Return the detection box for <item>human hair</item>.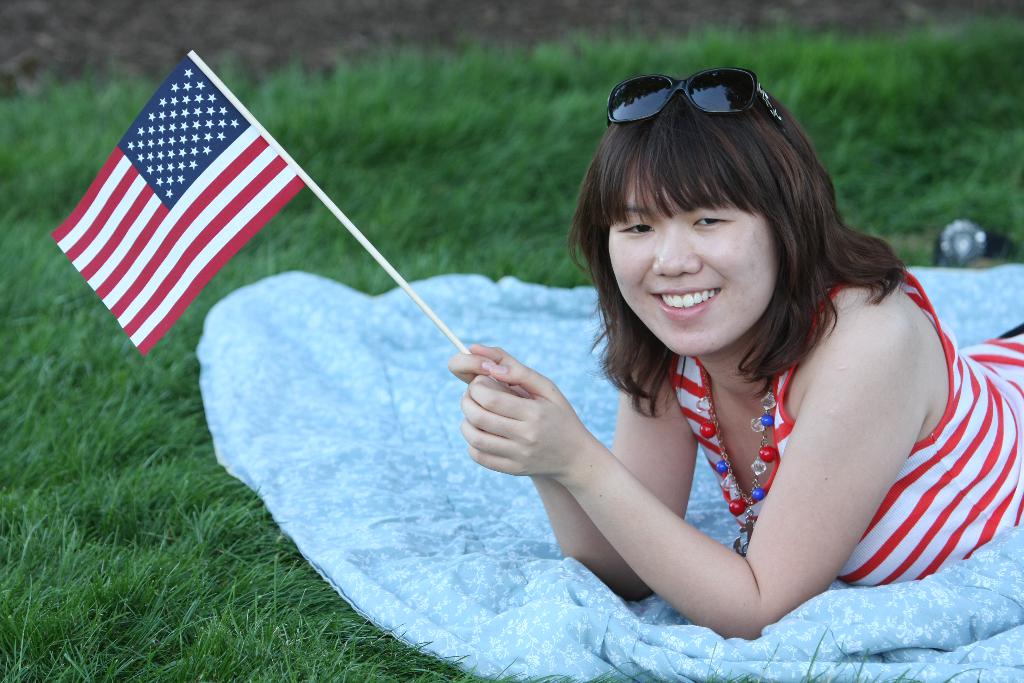
box=[577, 56, 876, 409].
